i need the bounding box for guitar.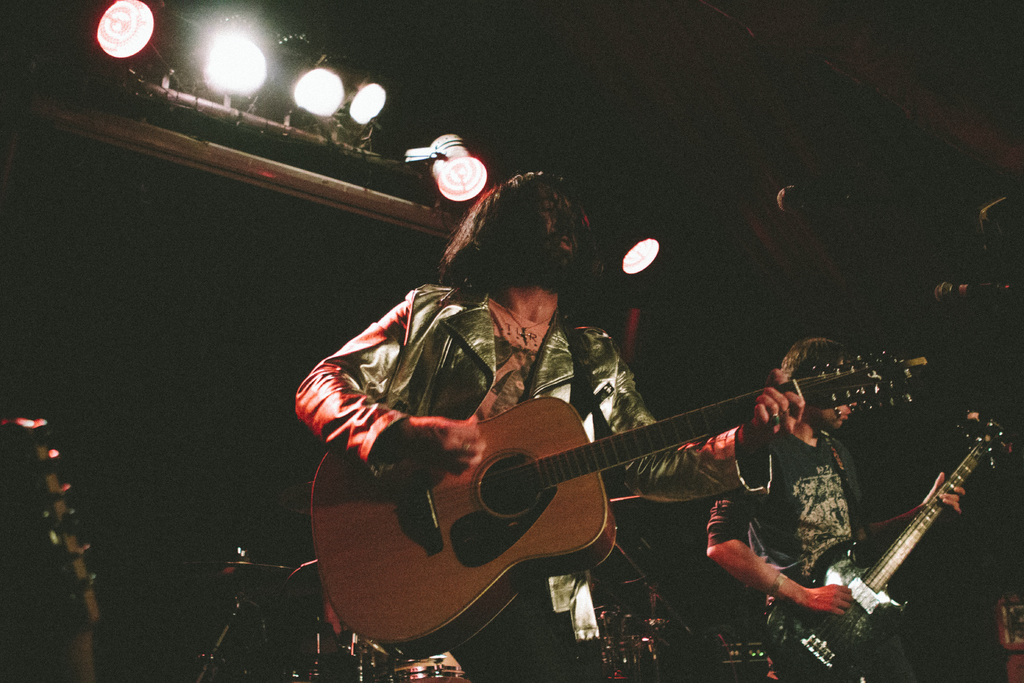
Here it is: Rect(751, 404, 1023, 682).
